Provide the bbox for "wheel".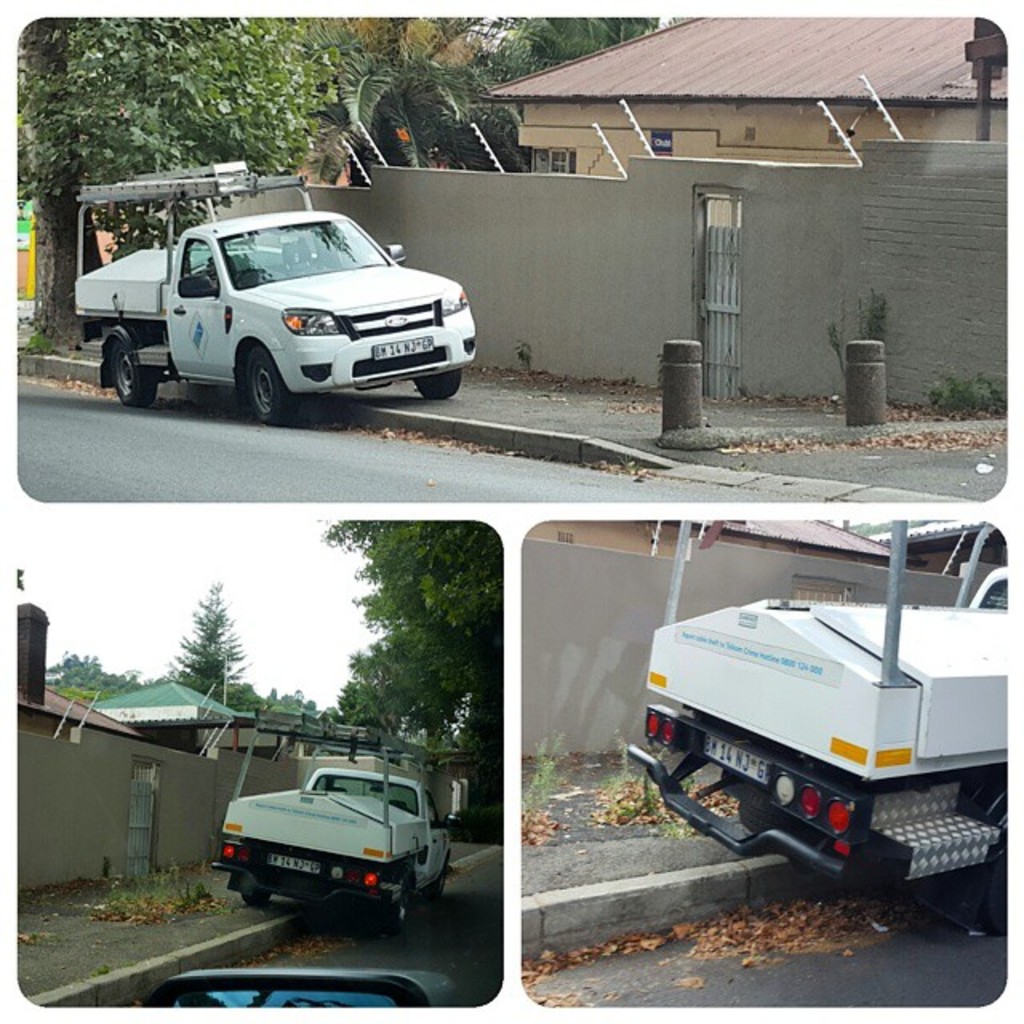
{"left": 110, "top": 344, "right": 155, "bottom": 405}.
